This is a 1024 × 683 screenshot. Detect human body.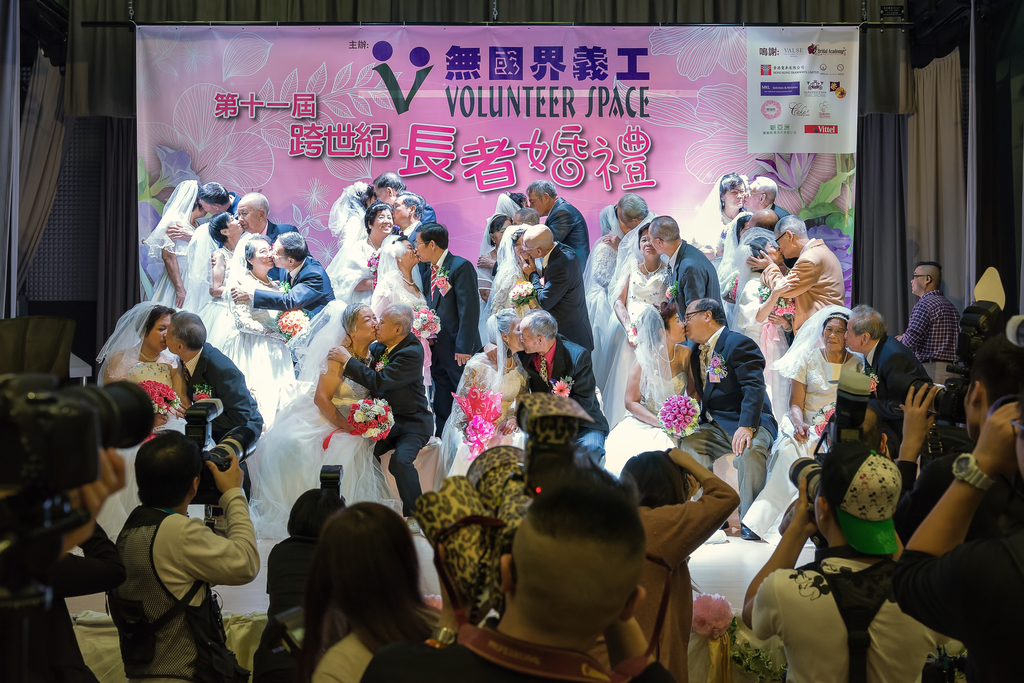
detection(513, 206, 541, 228).
